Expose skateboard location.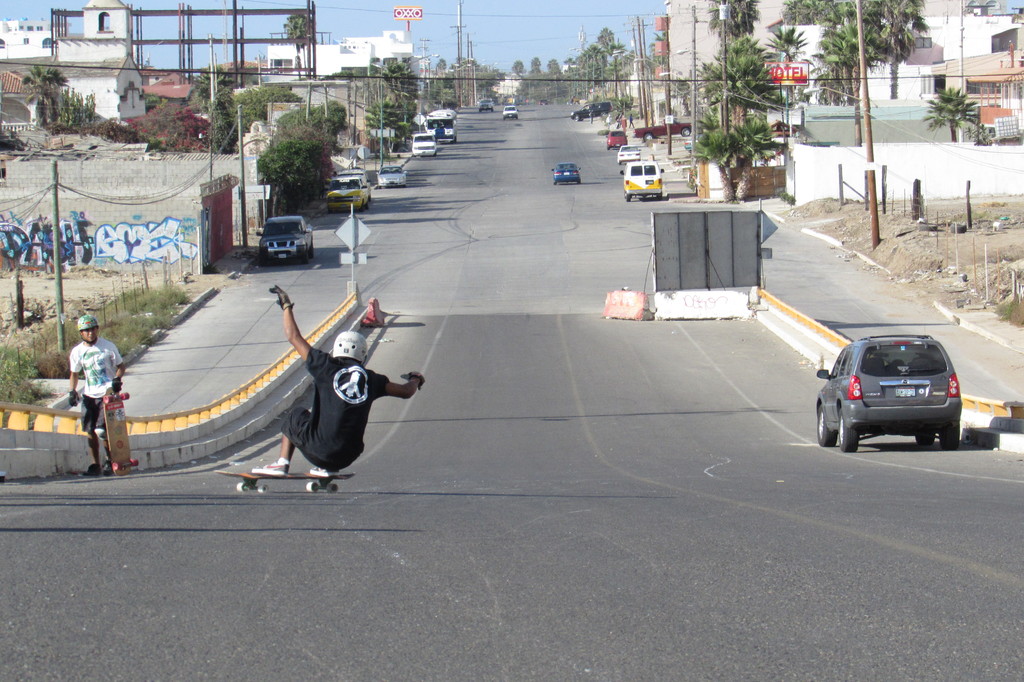
Exposed at 102, 384, 136, 477.
